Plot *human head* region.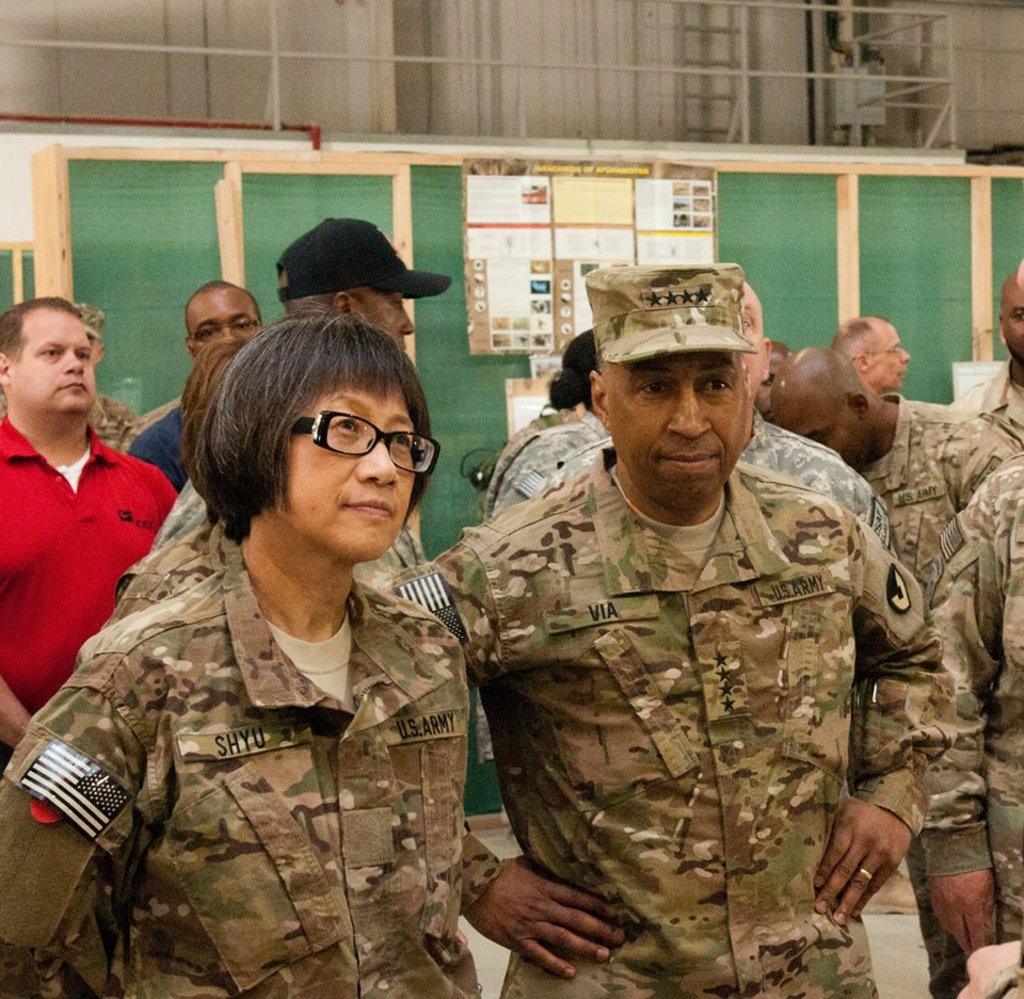
Plotted at bbox(763, 347, 874, 473).
